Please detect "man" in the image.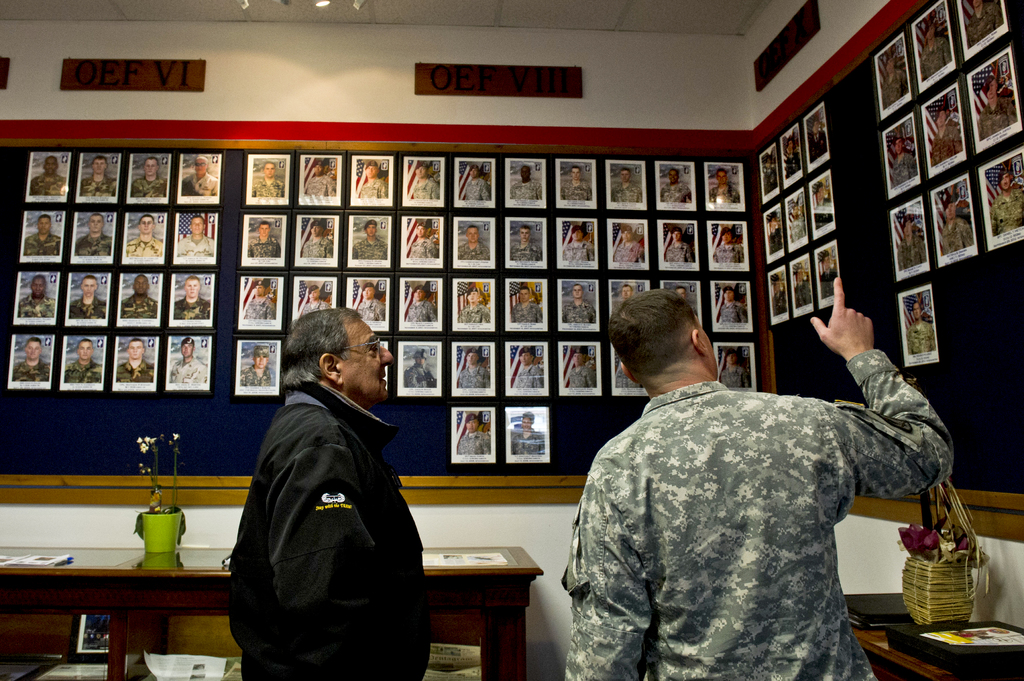
{"left": 296, "top": 284, "right": 331, "bottom": 317}.
